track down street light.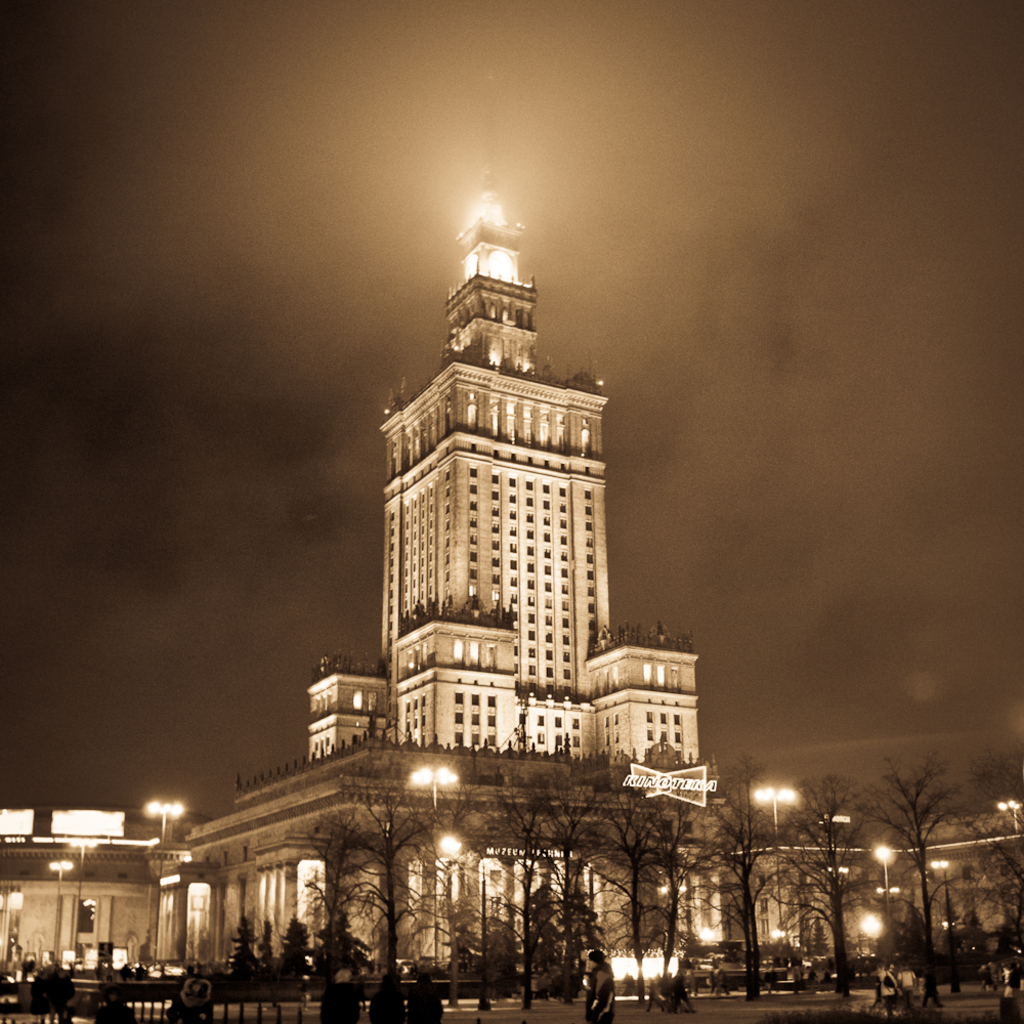
Tracked to (left=411, top=763, right=462, bottom=964).
